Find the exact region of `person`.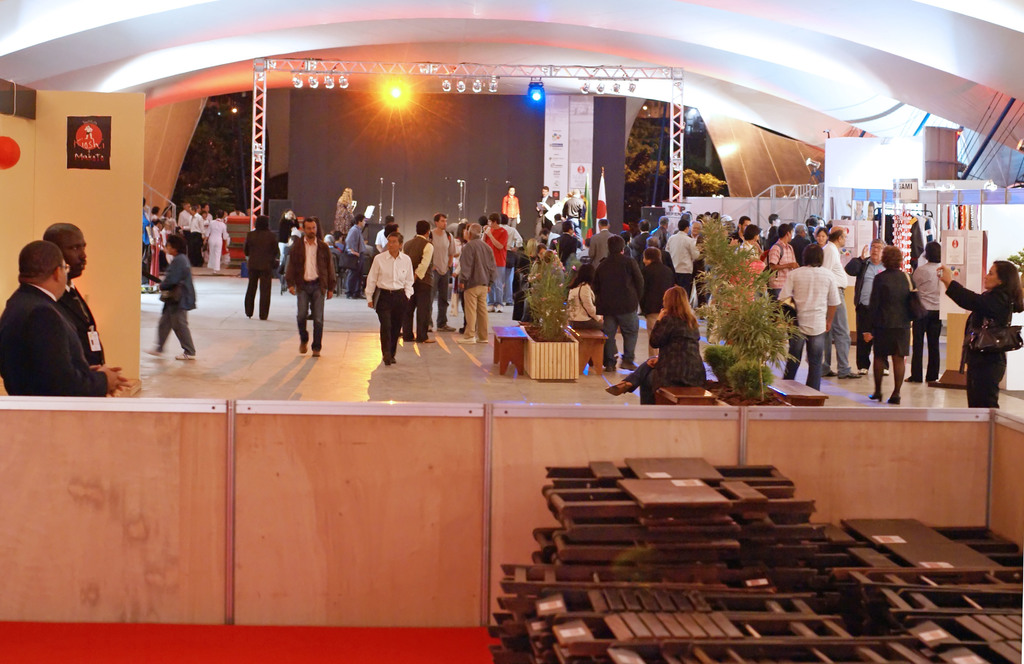
Exact region: crop(339, 215, 372, 300).
